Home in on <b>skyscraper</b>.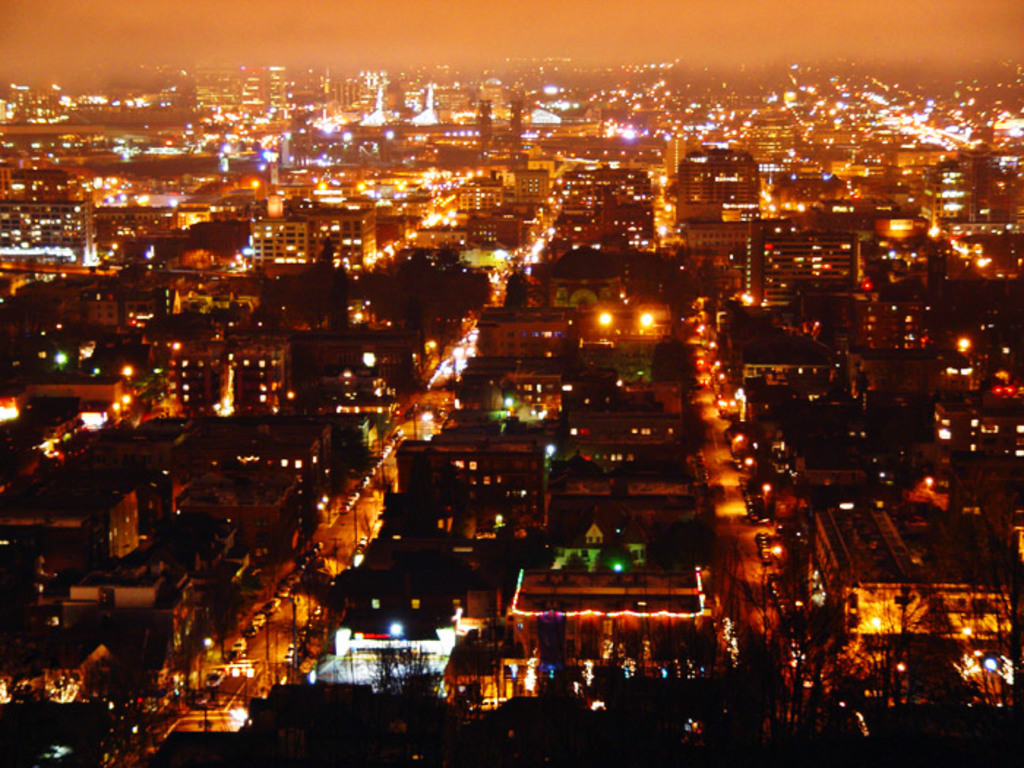
Homed in at bbox=(217, 328, 294, 411).
